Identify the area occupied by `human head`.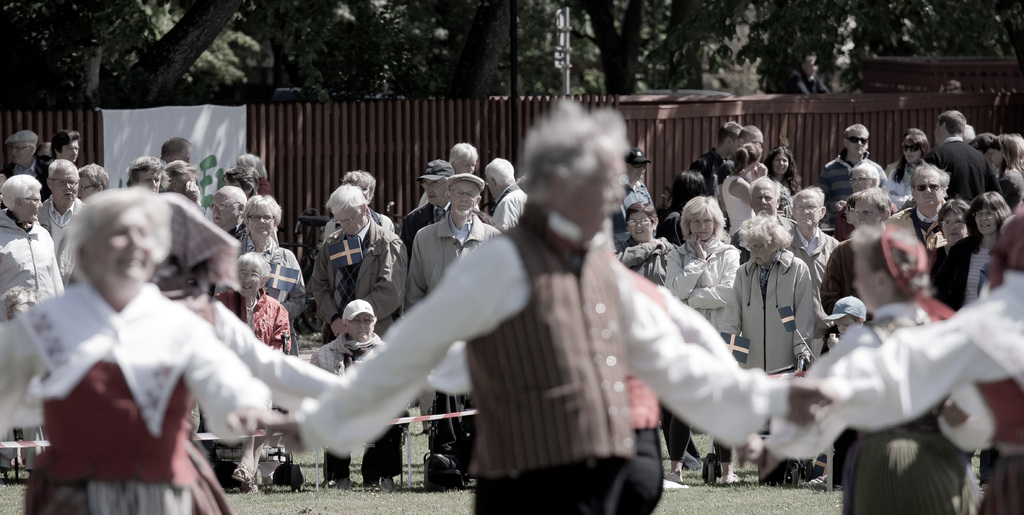
Area: x1=934 y1=197 x2=968 y2=250.
